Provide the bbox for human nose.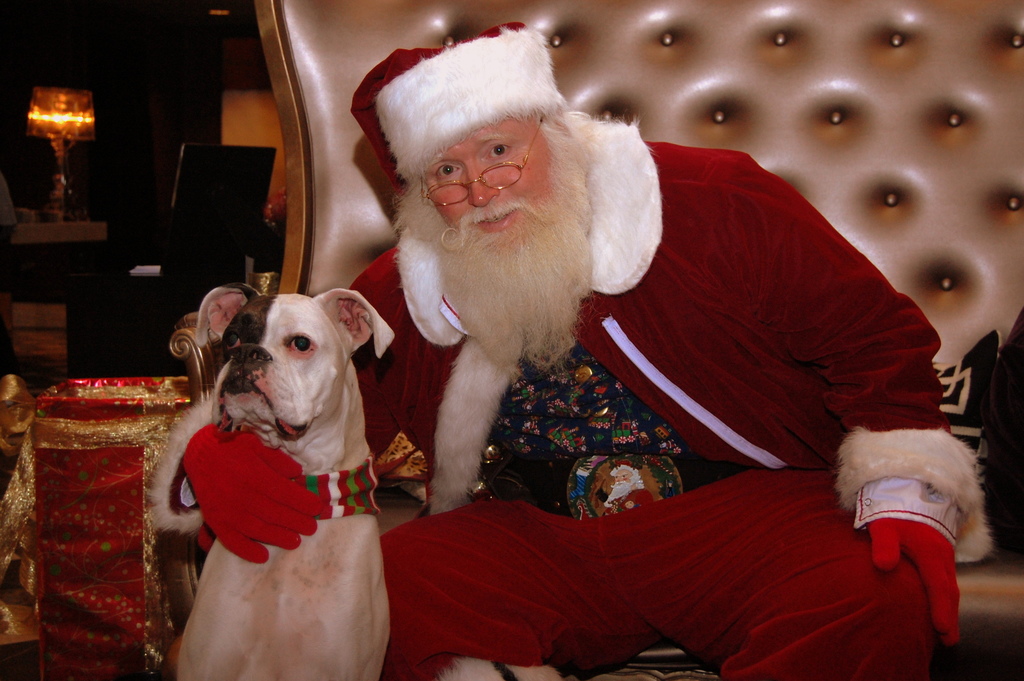
467, 163, 499, 204.
